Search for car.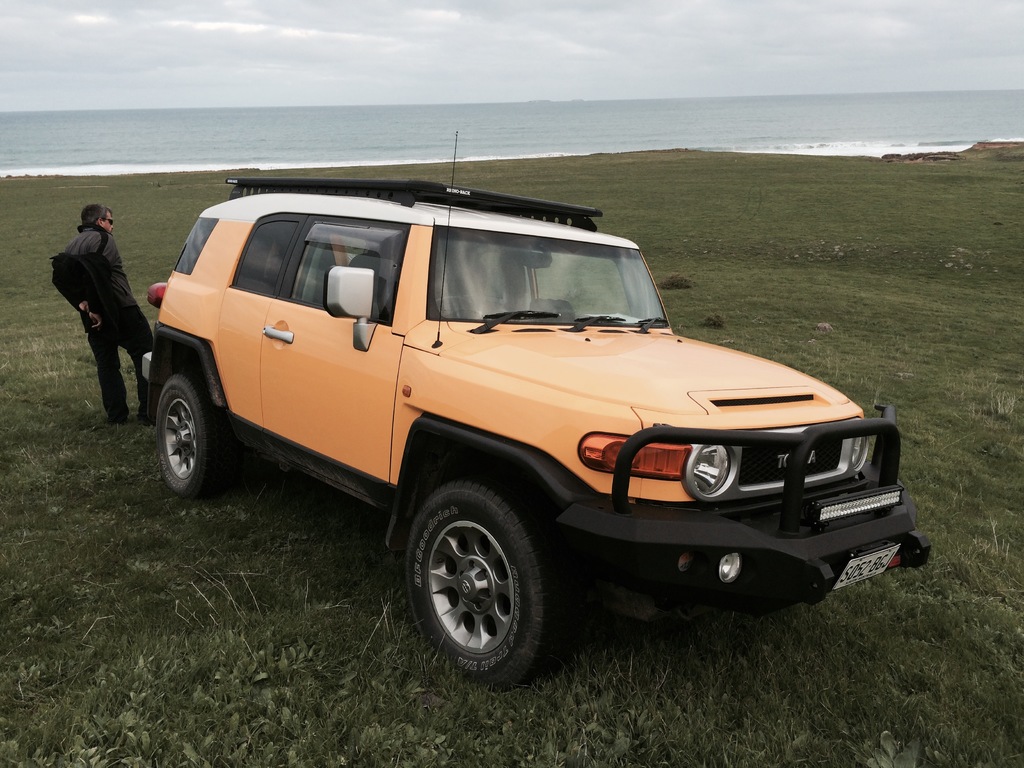
Found at <bbox>133, 191, 924, 685</bbox>.
